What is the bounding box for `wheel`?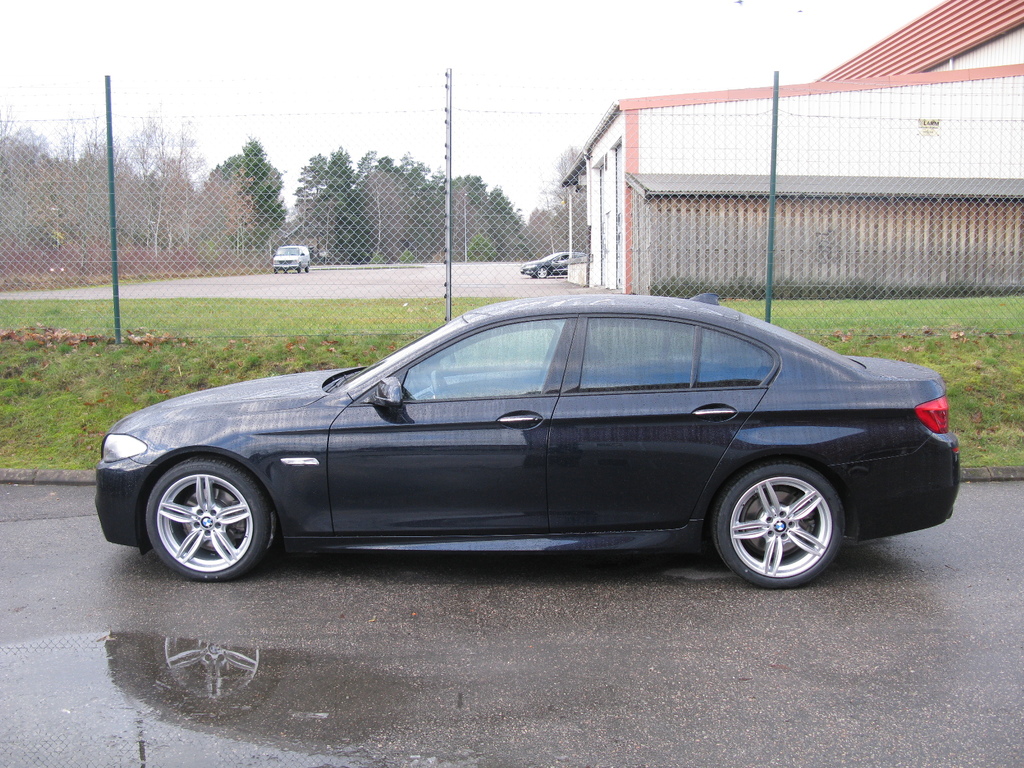
[714,467,846,589].
